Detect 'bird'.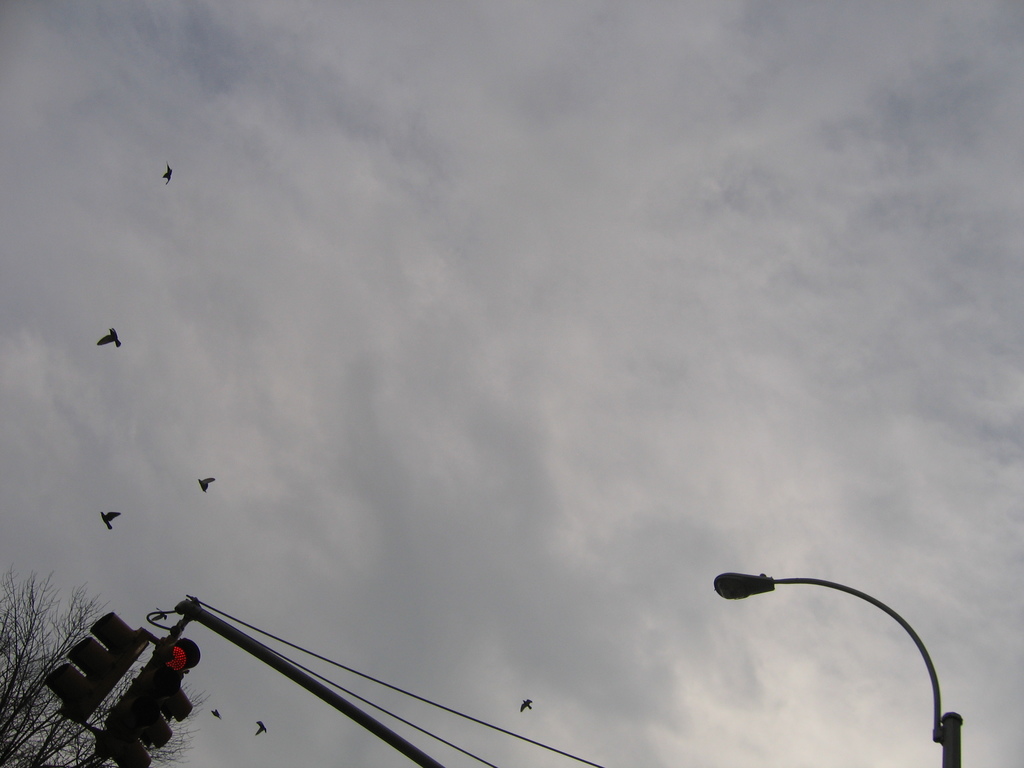
Detected at x1=520, y1=696, x2=534, y2=719.
